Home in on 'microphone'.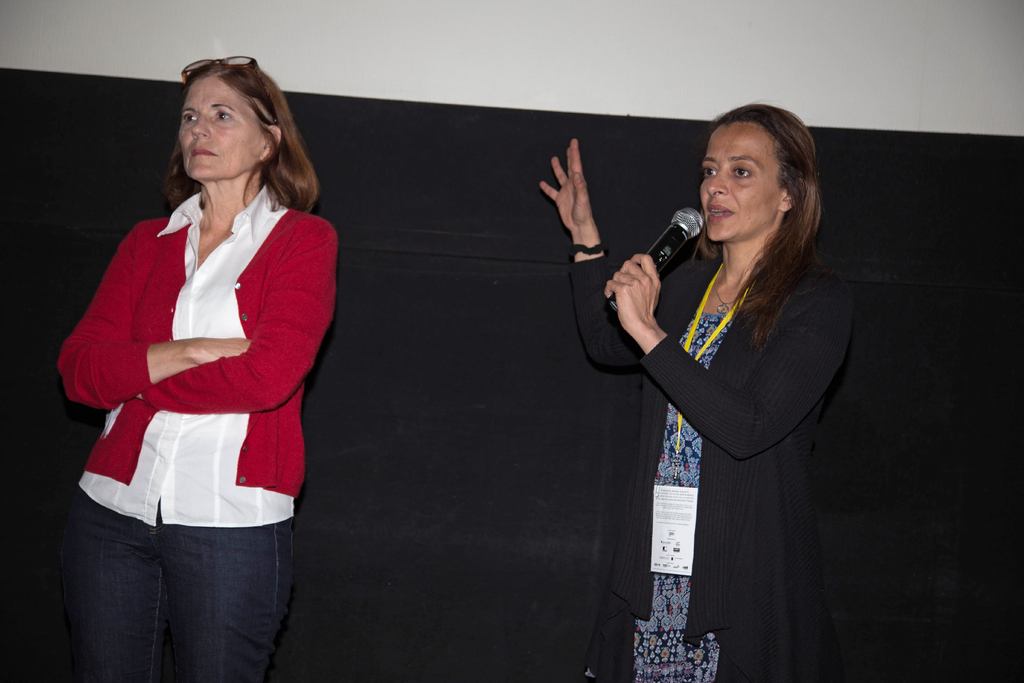
Homed in at bbox(623, 208, 721, 281).
